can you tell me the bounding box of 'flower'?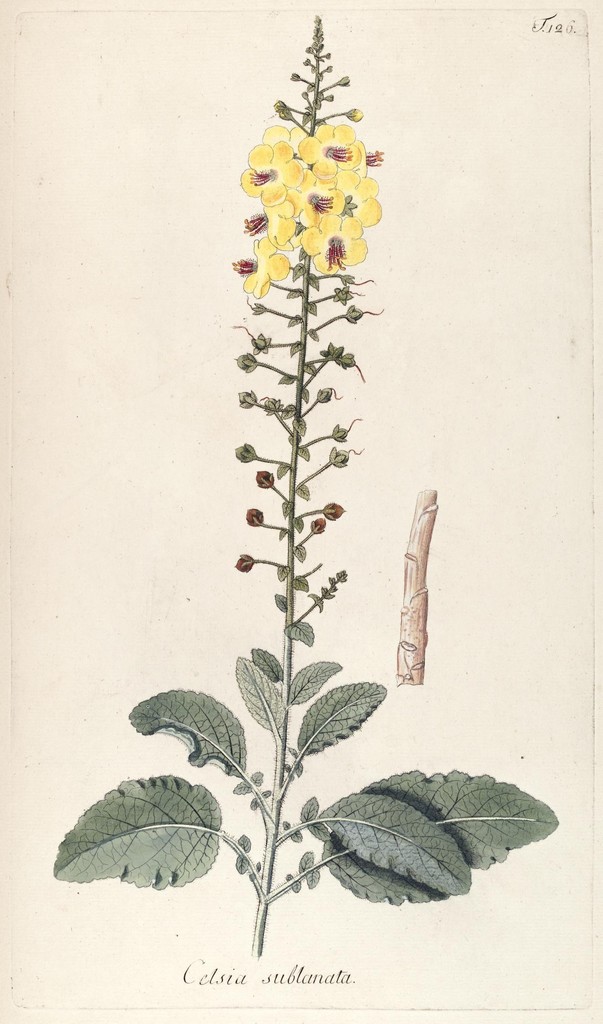
crop(273, 102, 294, 116).
